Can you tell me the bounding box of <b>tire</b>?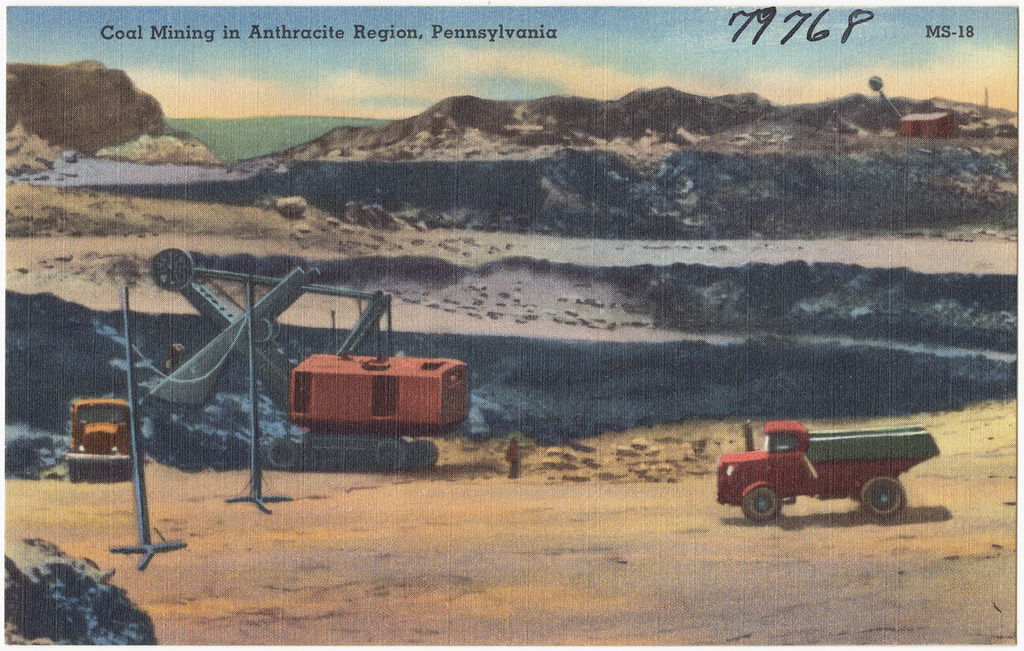
left=412, top=439, right=440, bottom=470.
